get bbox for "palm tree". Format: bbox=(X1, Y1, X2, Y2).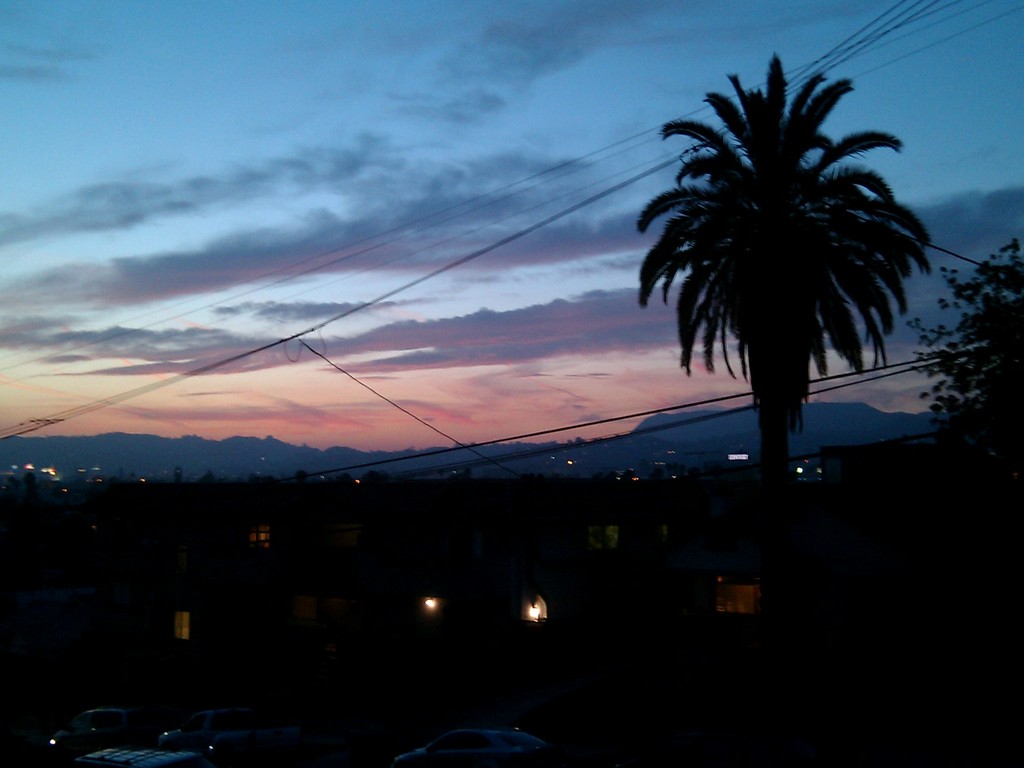
bbox=(631, 54, 938, 507).
